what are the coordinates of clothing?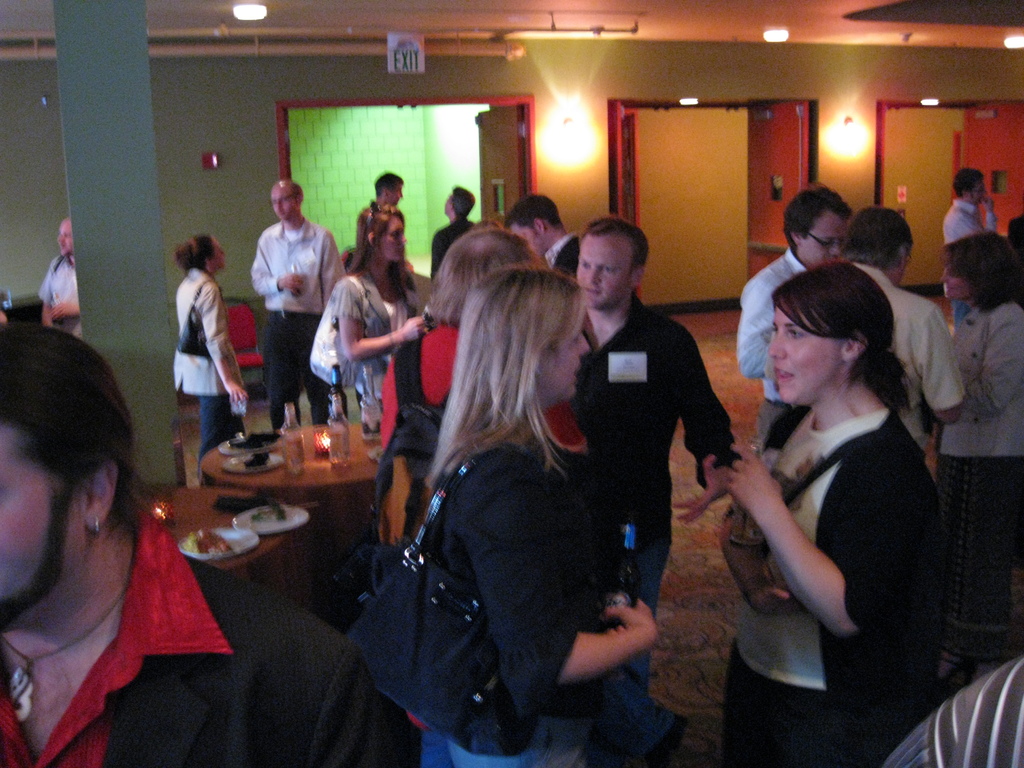
[943,314,1023,662].
